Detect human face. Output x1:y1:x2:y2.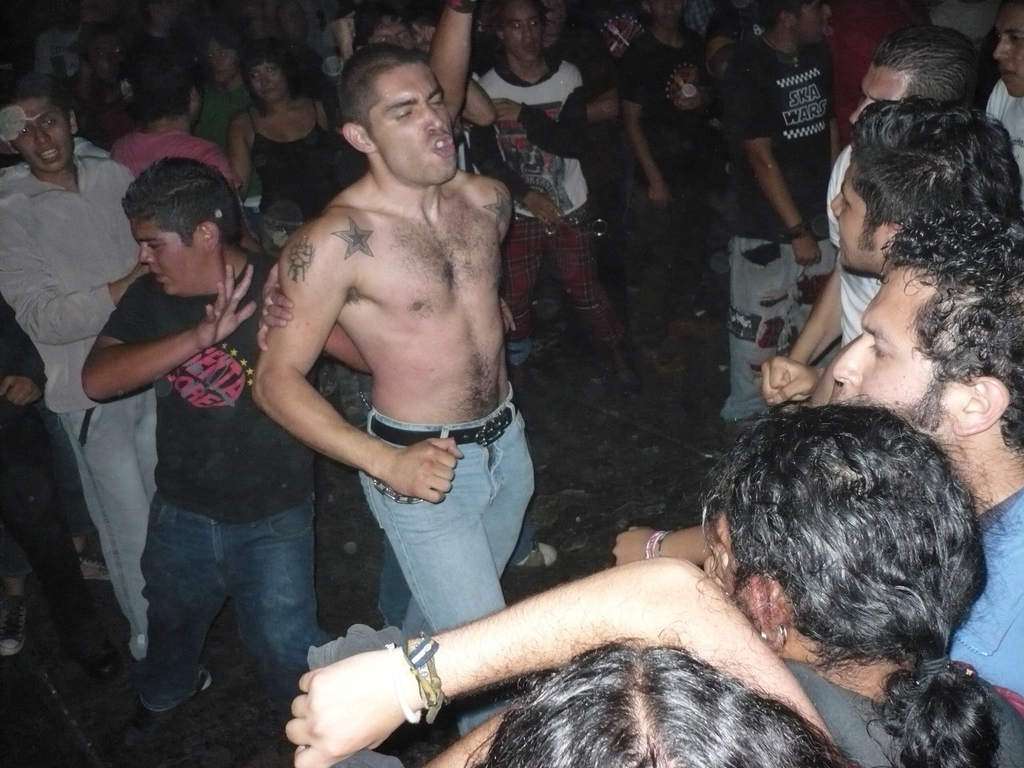
142:222:198:290.
